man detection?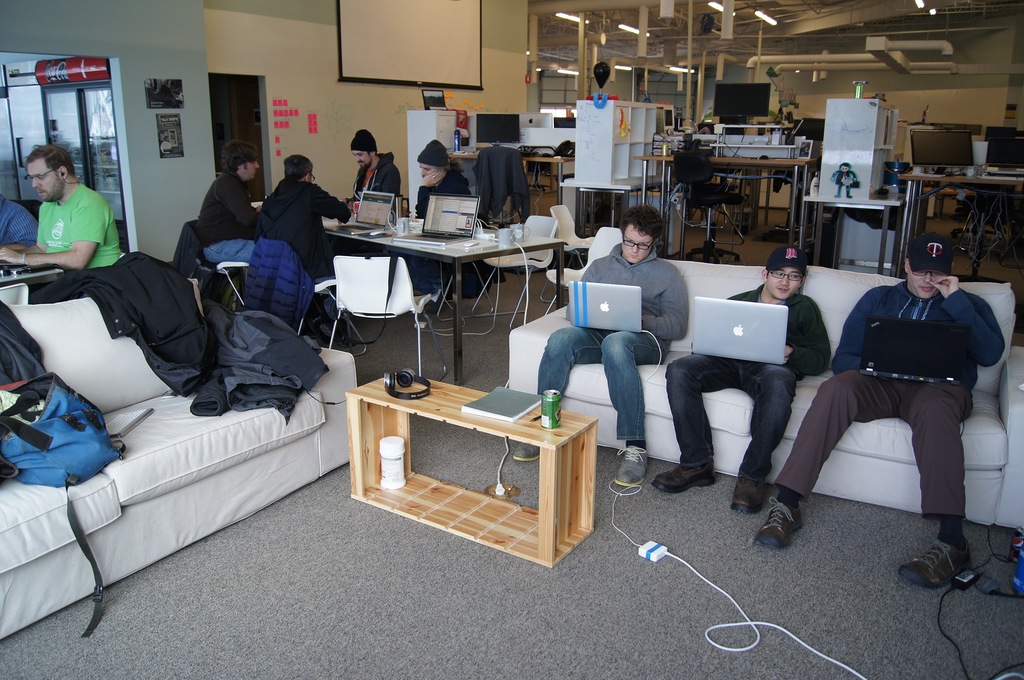
select_region(512, 204, 688, 488)
